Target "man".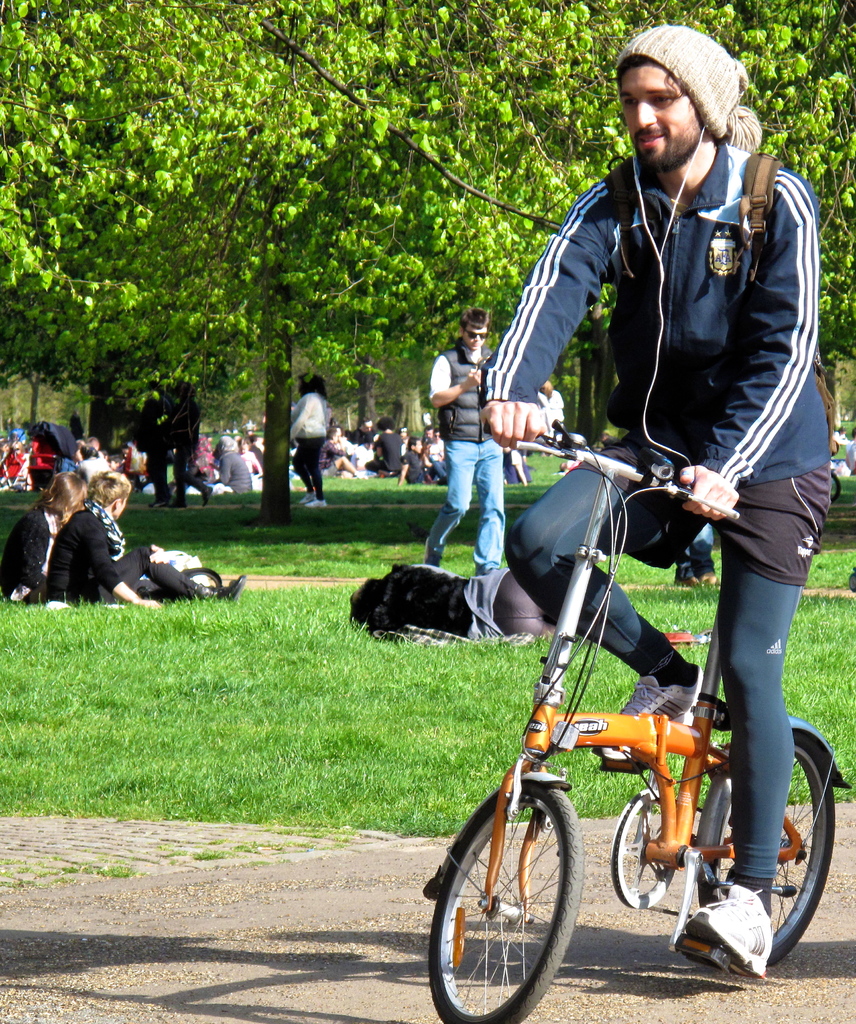
Target region: x1=41 y1=474 x2=245 y2=612.
